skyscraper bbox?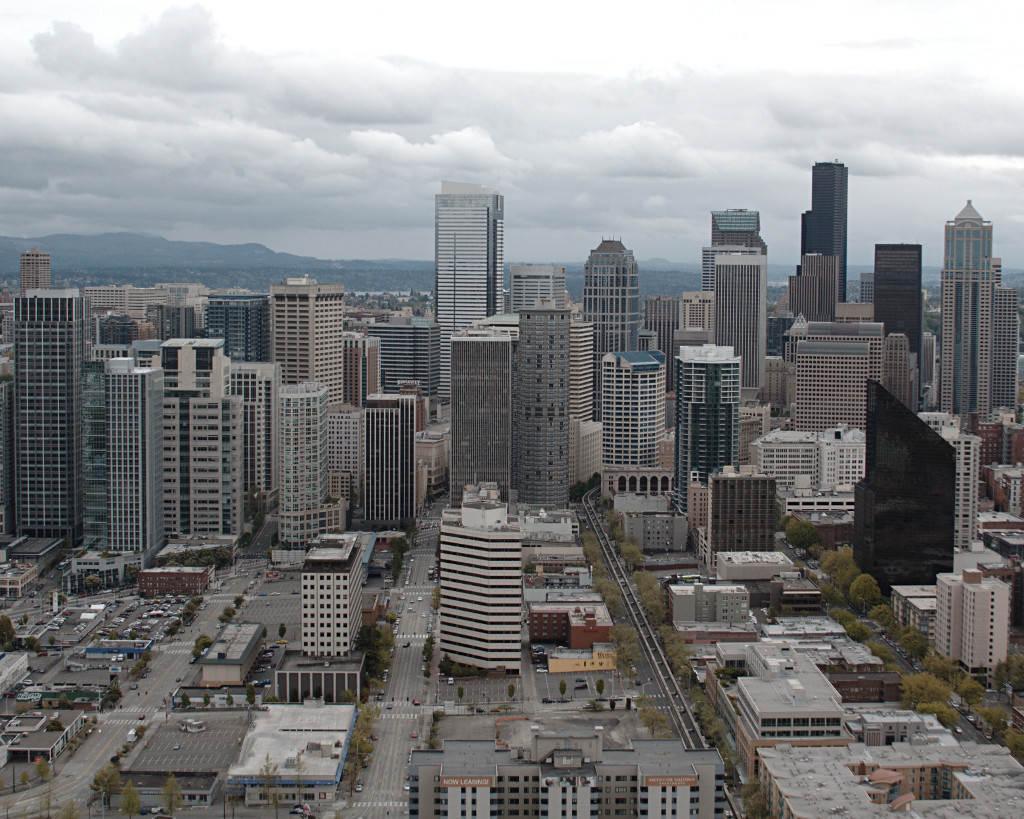
[x1=442, y1=497, x2=522, y2=675]
